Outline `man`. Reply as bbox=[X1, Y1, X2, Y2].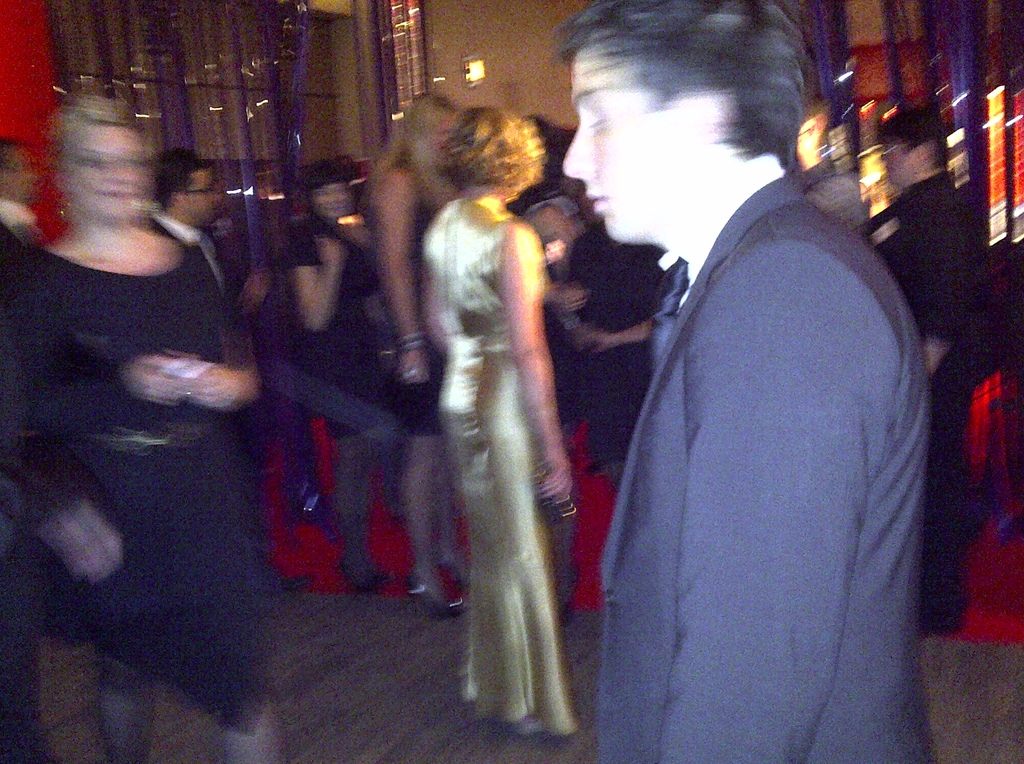
bbox=[144, 140, 314, 591].
